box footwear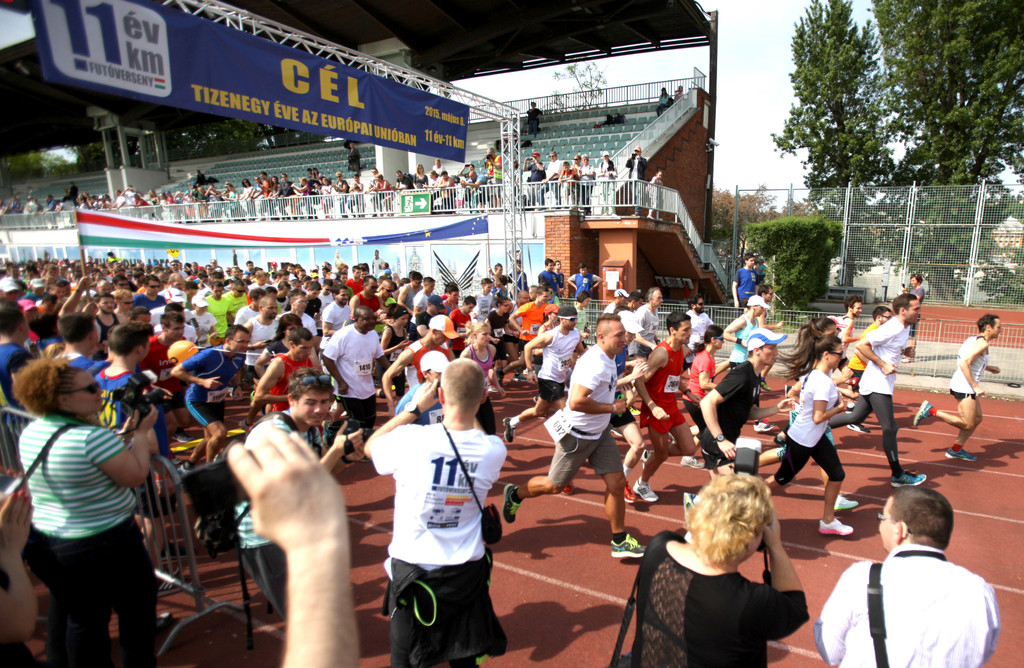
detection(909, 401, 931, 431)
